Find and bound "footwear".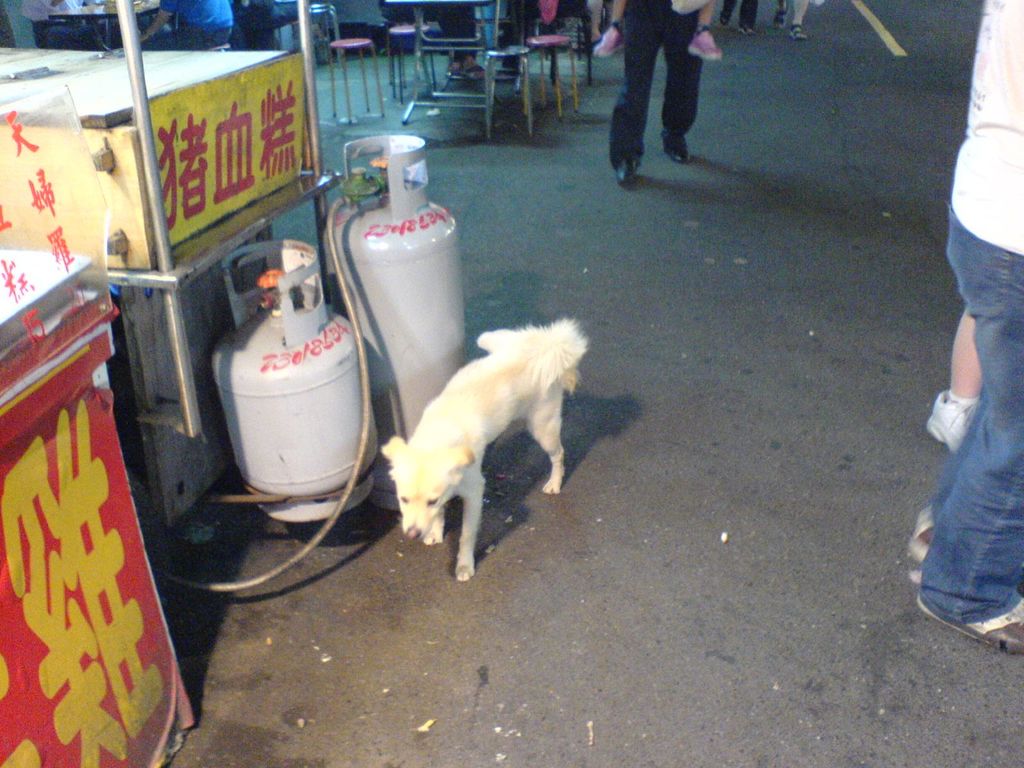
Bound: 770:3:792:26.
